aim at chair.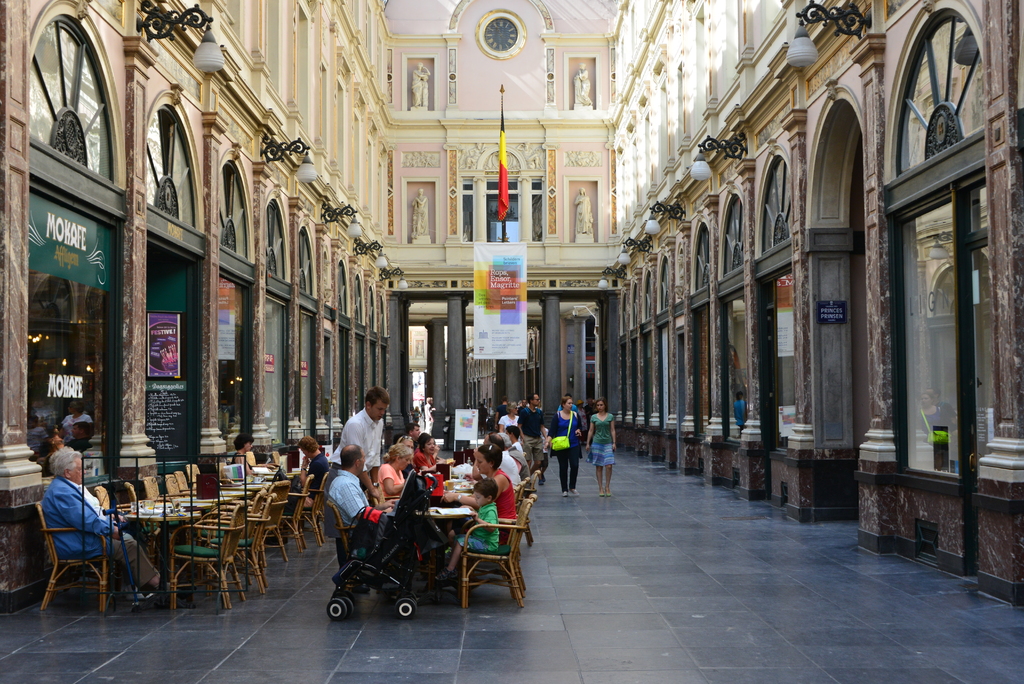
Aimed at 515 479 529 509.
